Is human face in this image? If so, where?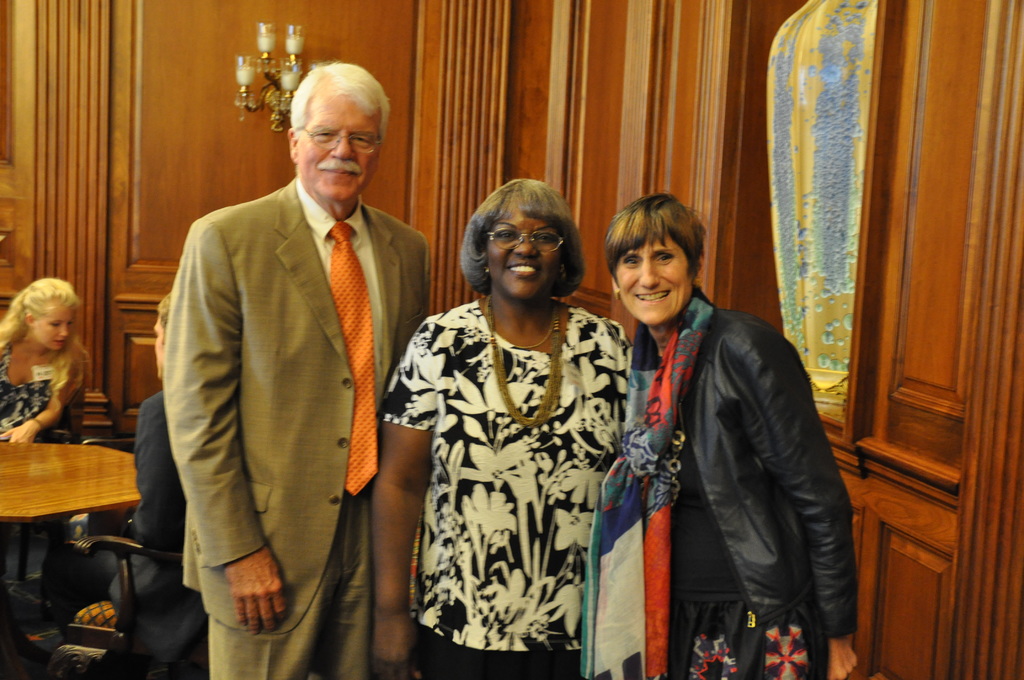
Yes, at [left=155, top=318, right=167, bottom=378].
